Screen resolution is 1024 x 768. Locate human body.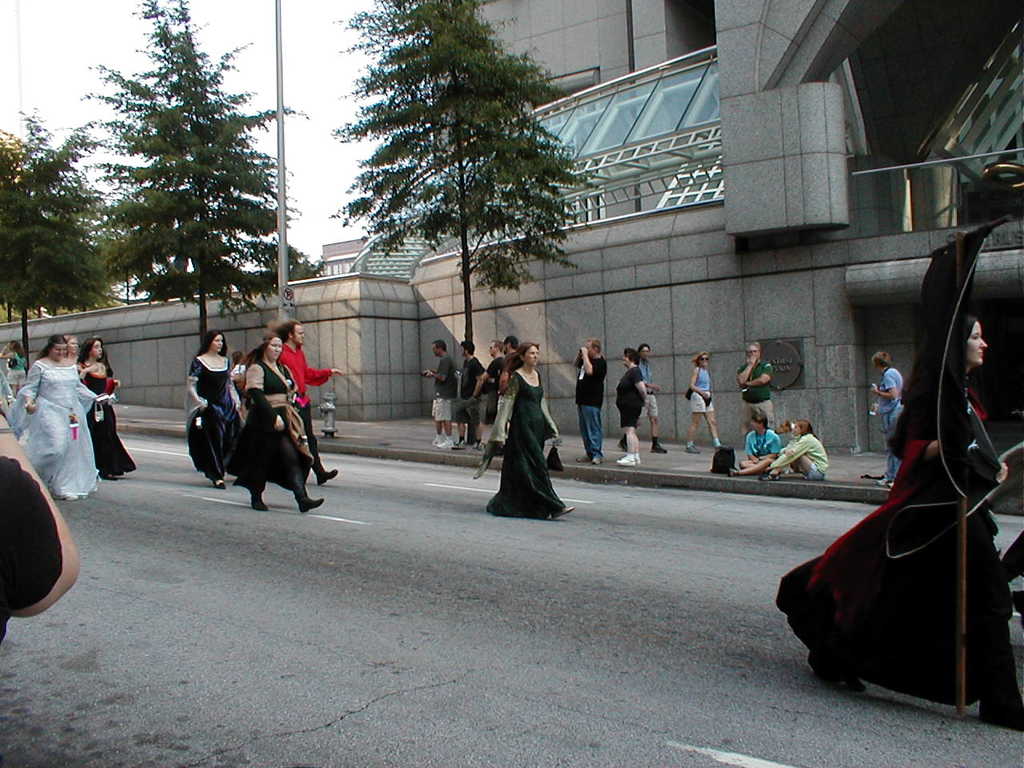
<region>799, 370, 1023, 726</region>.
